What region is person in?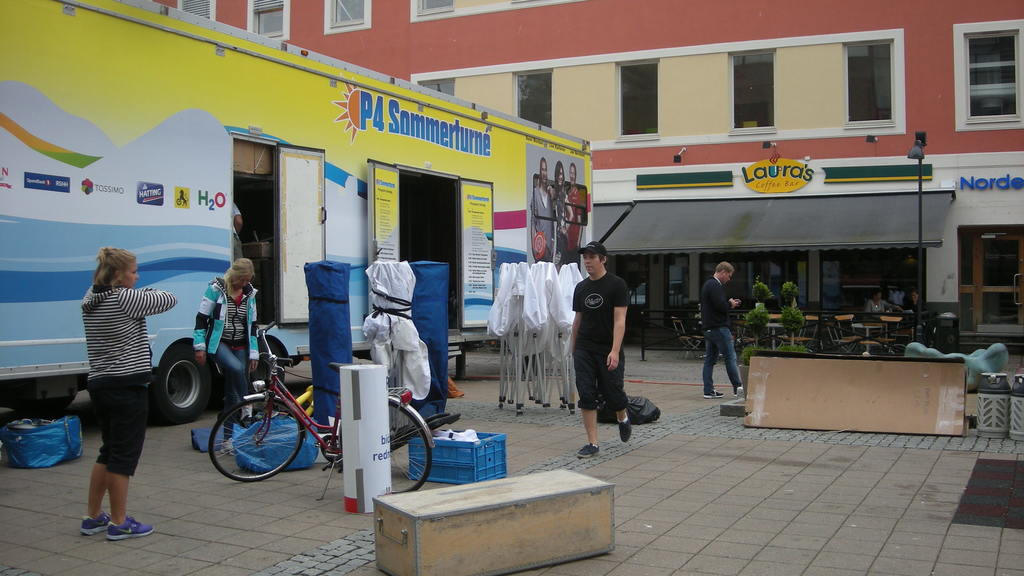
crop(189, 253, 260, 440).
